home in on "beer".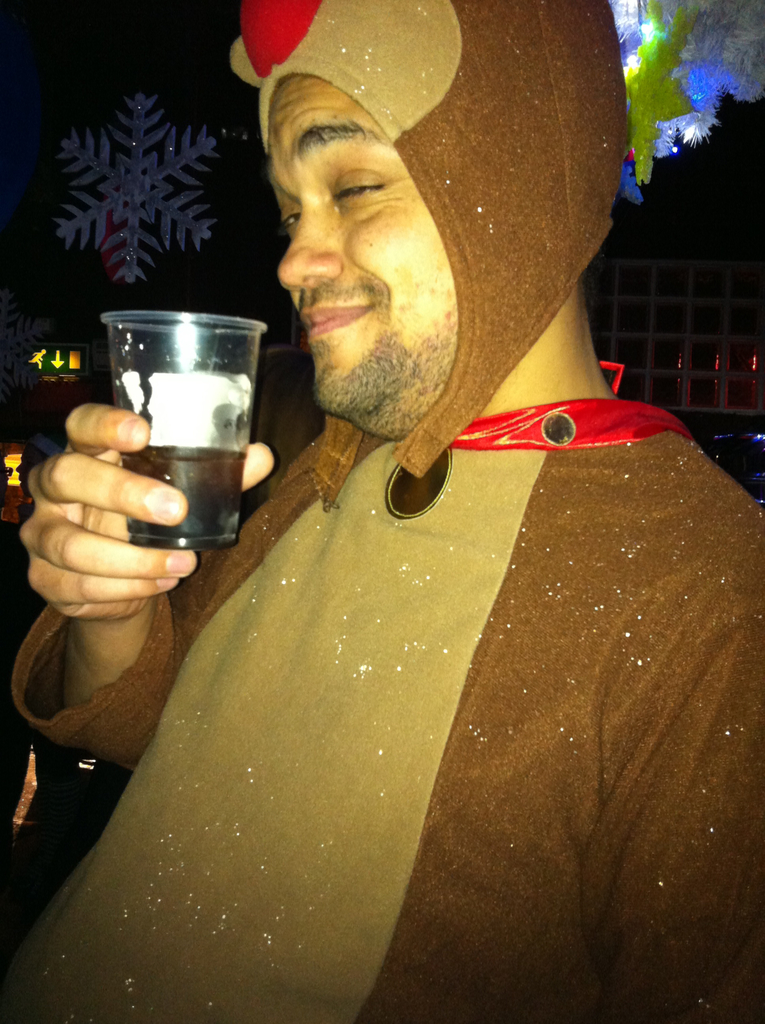
Homed in at detection(101, 304, 278, 568).
